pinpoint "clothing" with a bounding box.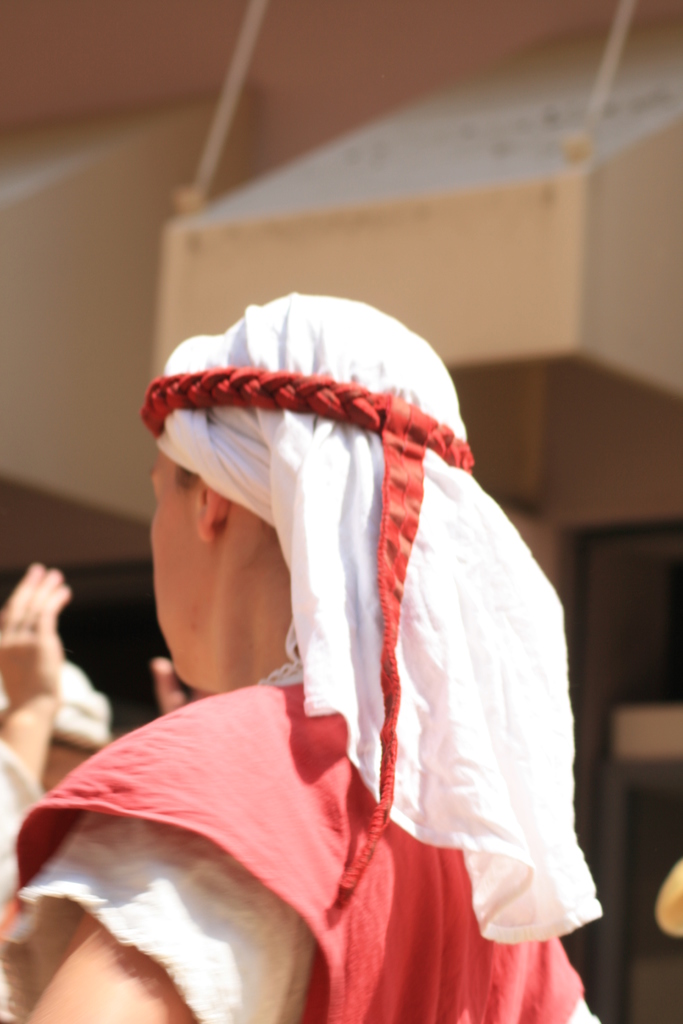
(0,731,49,920).
